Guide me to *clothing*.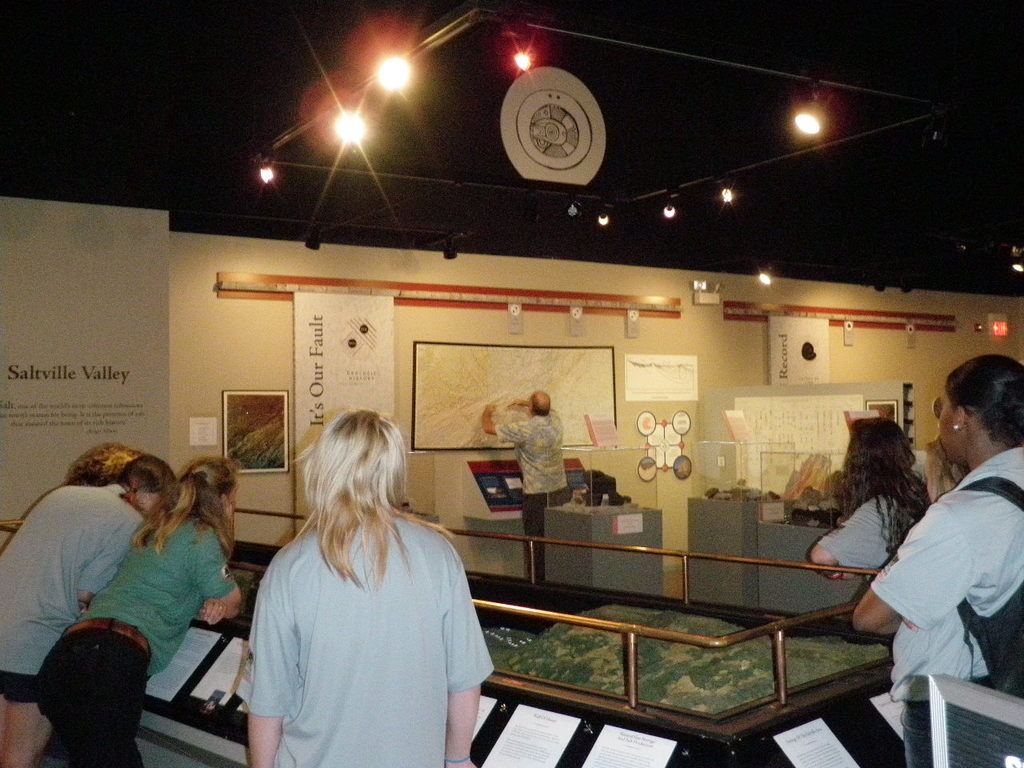
Guidance: rect(0, 482, 150, 703).
